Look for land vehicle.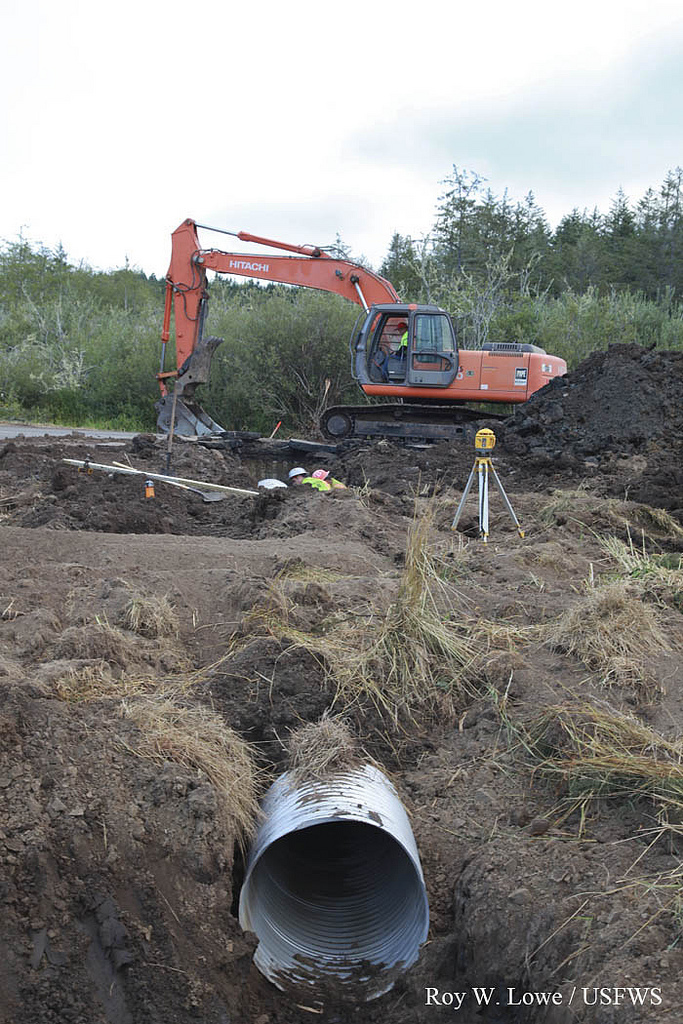
Found: select_region(156, 228, 557, 438).
